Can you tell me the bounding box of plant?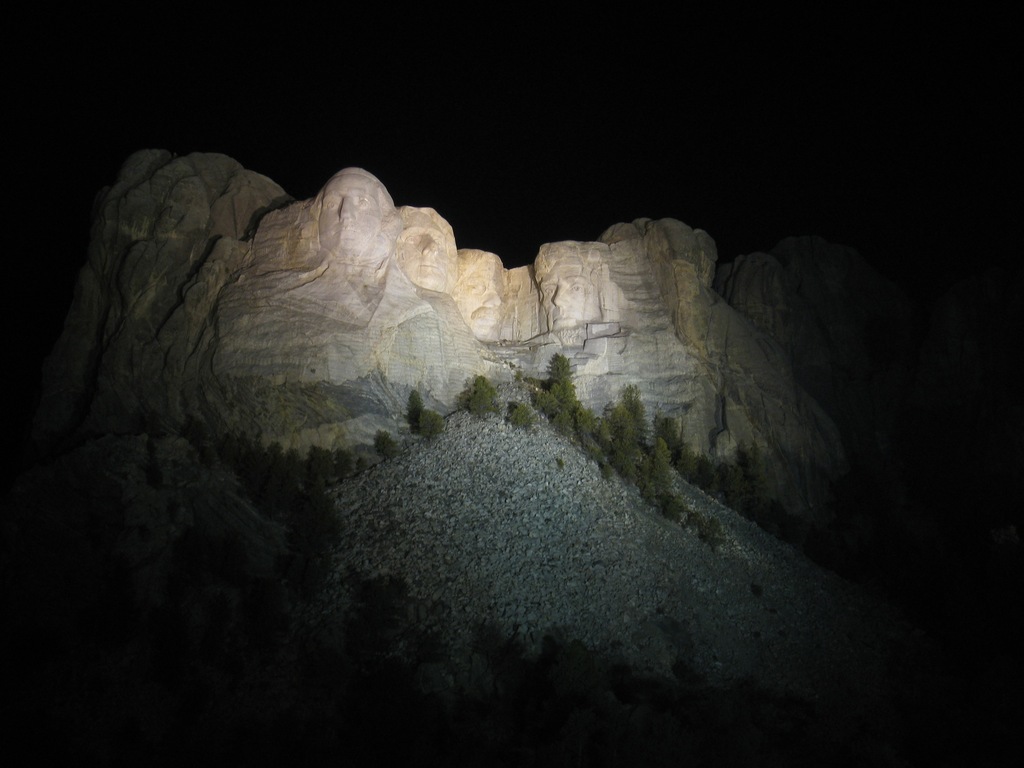
BBox(223, 426, 237, 468).
